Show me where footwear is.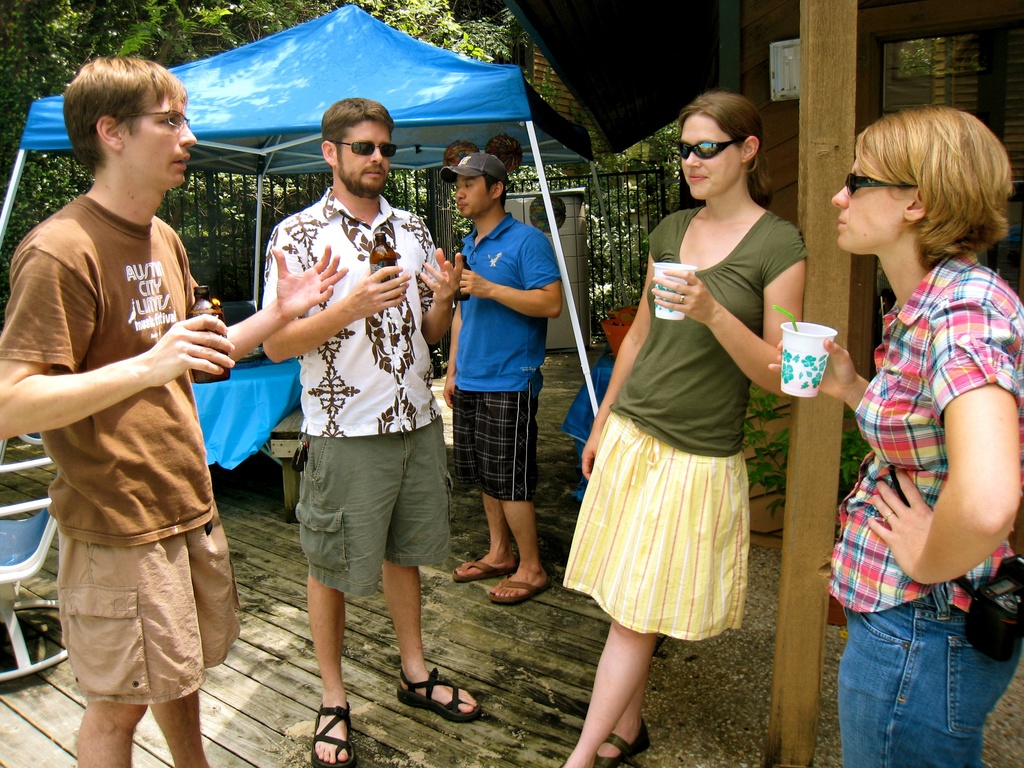
footwear is at [452,557,515,584].
